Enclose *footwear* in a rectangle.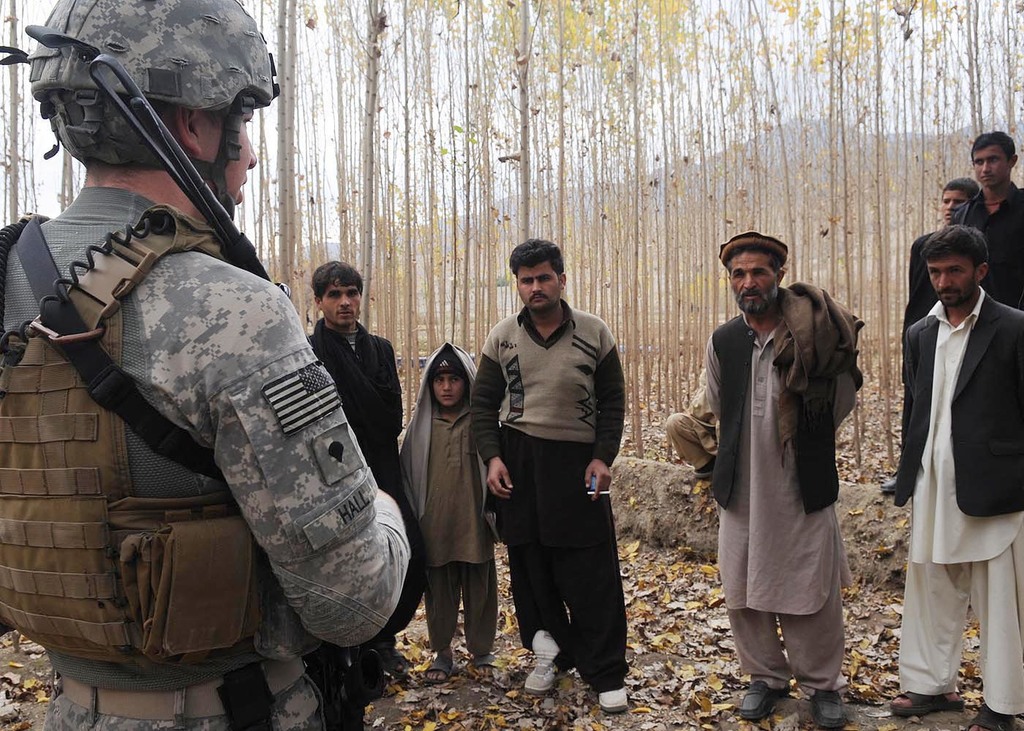
x1=889, y1=692, x2=968, y2=718.
